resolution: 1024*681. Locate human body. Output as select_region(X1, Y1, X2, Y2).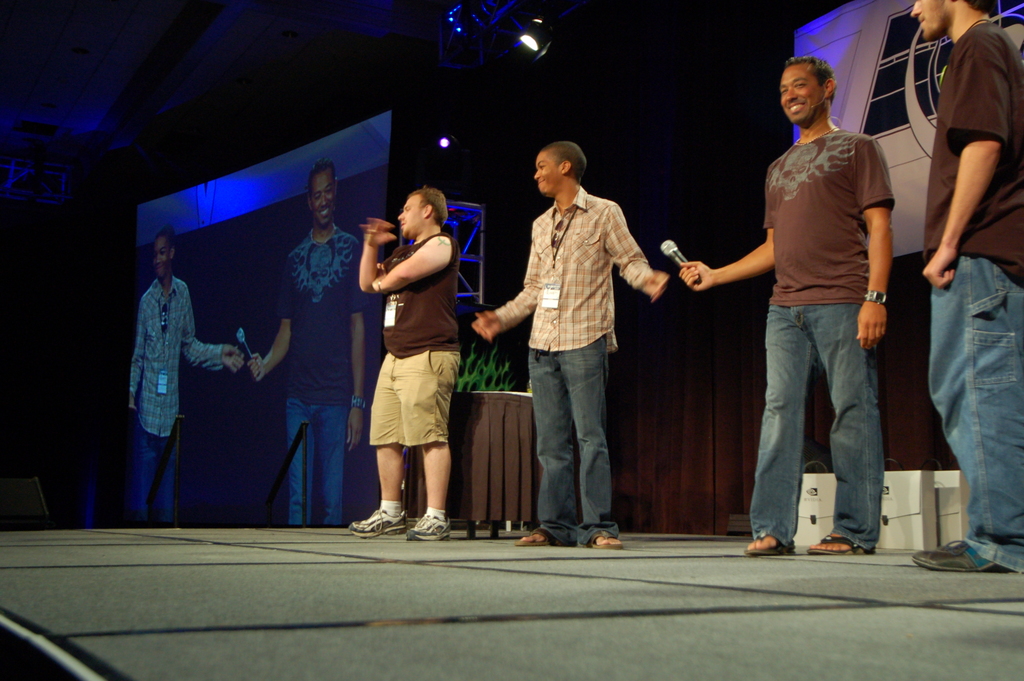
select_region(362, 172, 472, 537).
